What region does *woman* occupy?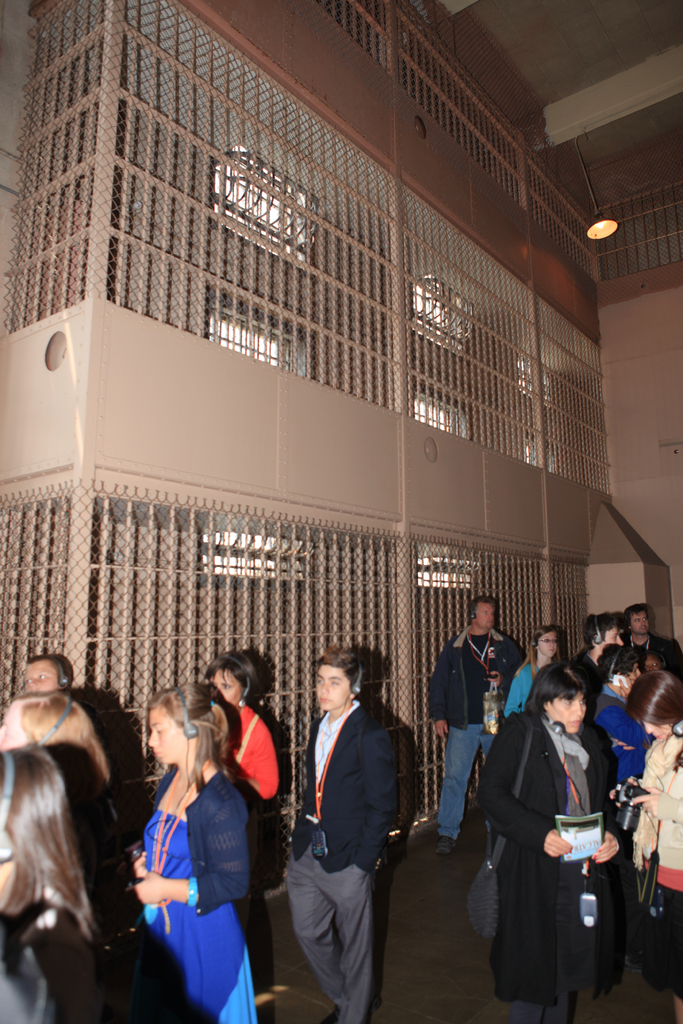
crop(475, 664, 628, 1022).
